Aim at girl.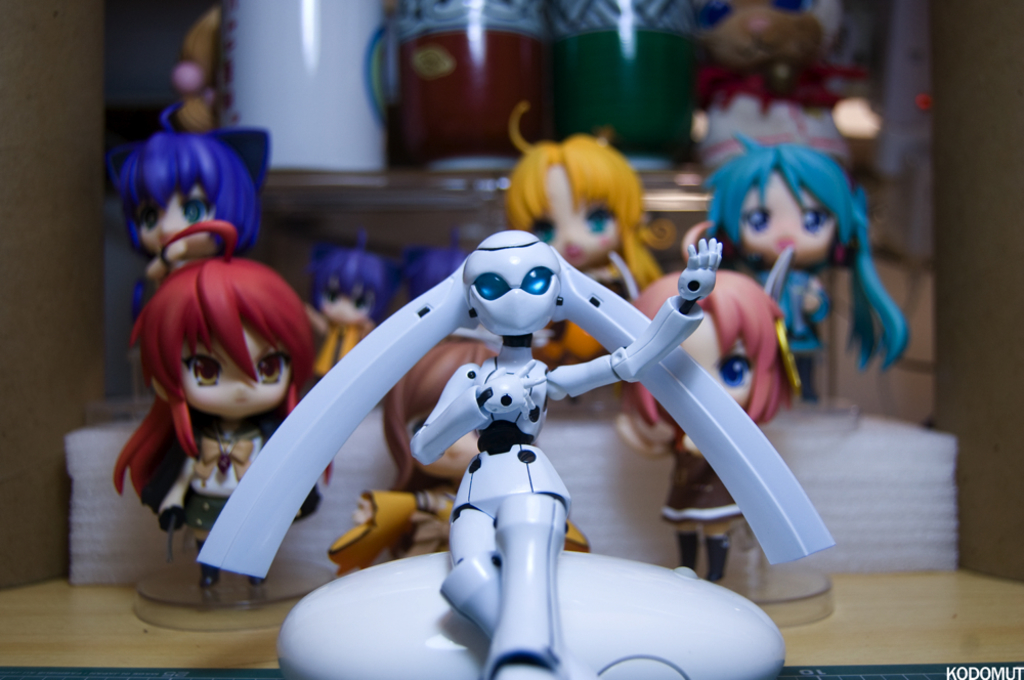
Aimed at 703/134/910/409.
